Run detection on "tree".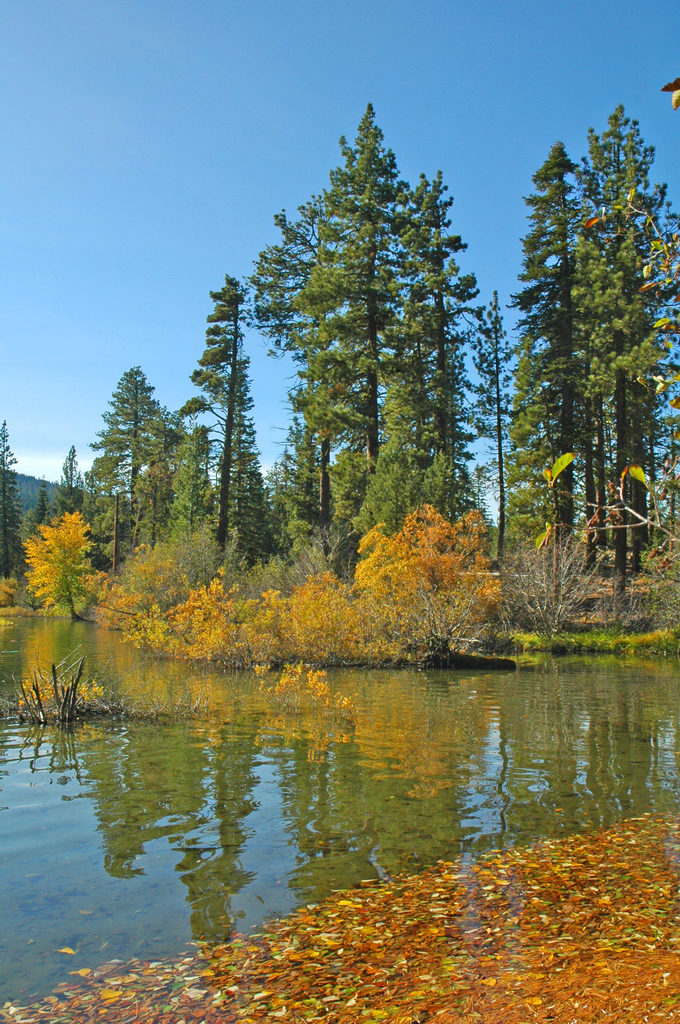
Result: l=497, t=515, r=612, b=645.
